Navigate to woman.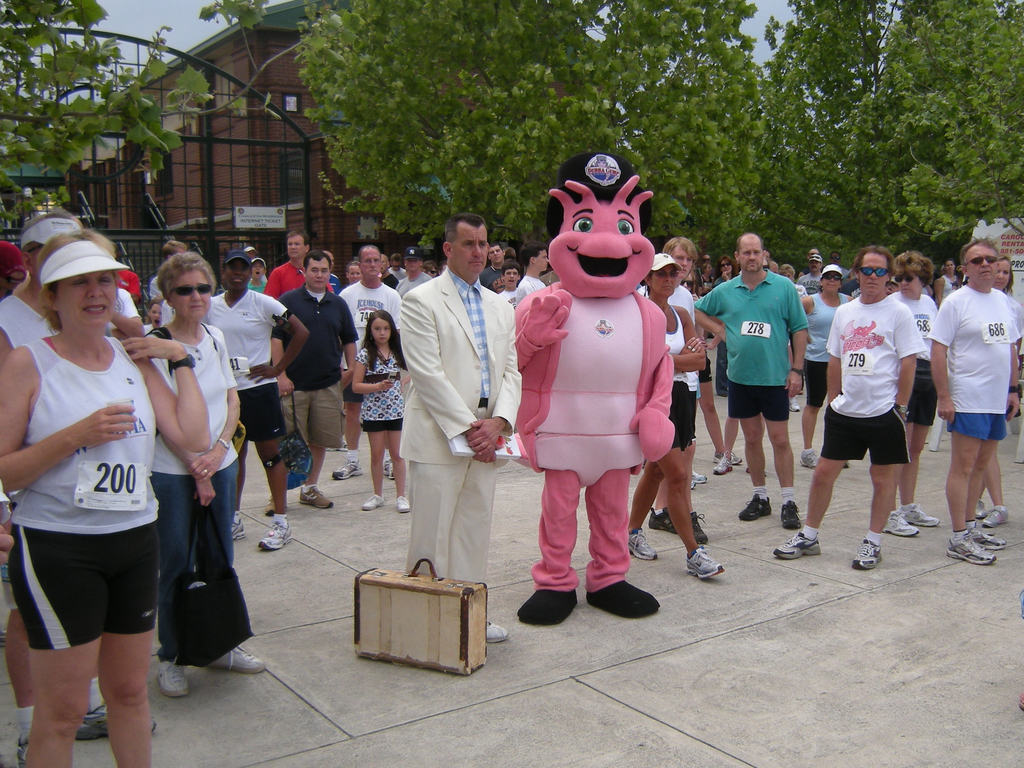
Navigation target: box(11, 241, 173, 767).
